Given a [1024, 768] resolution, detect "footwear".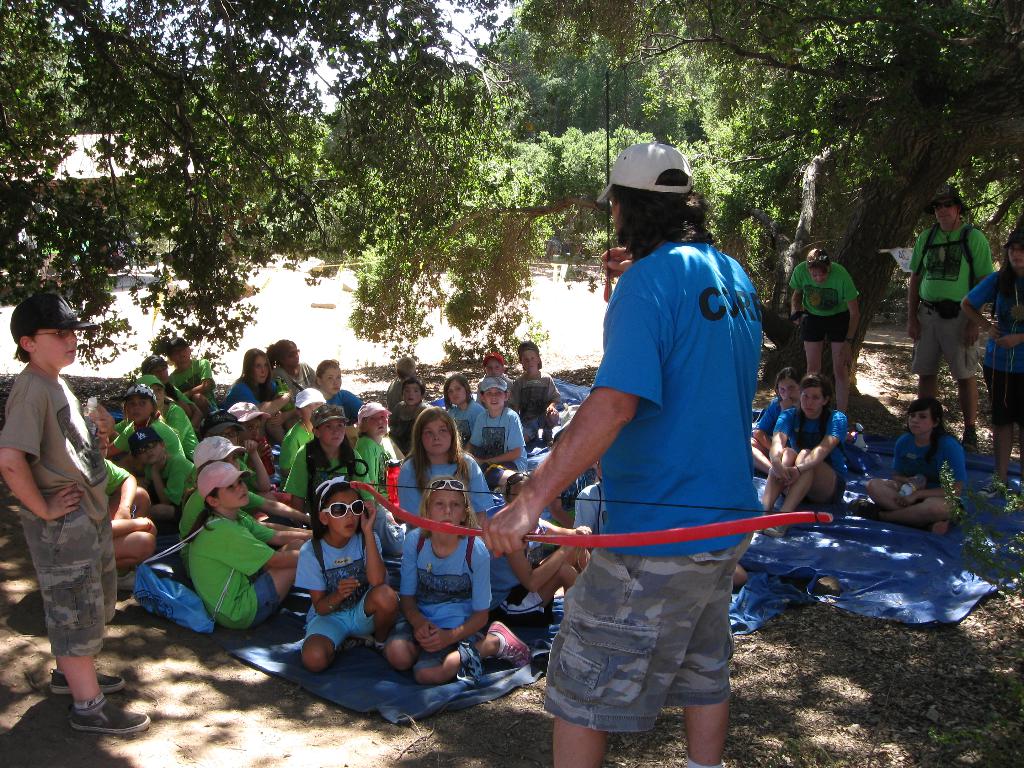
[left=962, top=429, right=980, bottom=456].
